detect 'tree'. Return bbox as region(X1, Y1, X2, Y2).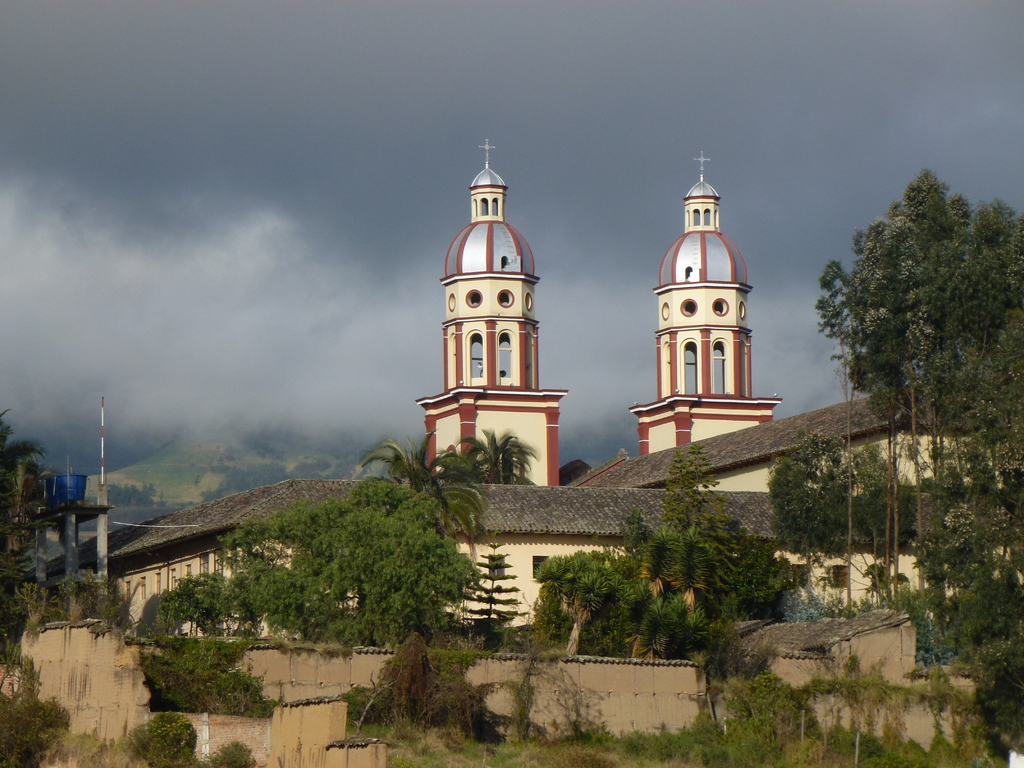
region(458, 426, 535, 483).
